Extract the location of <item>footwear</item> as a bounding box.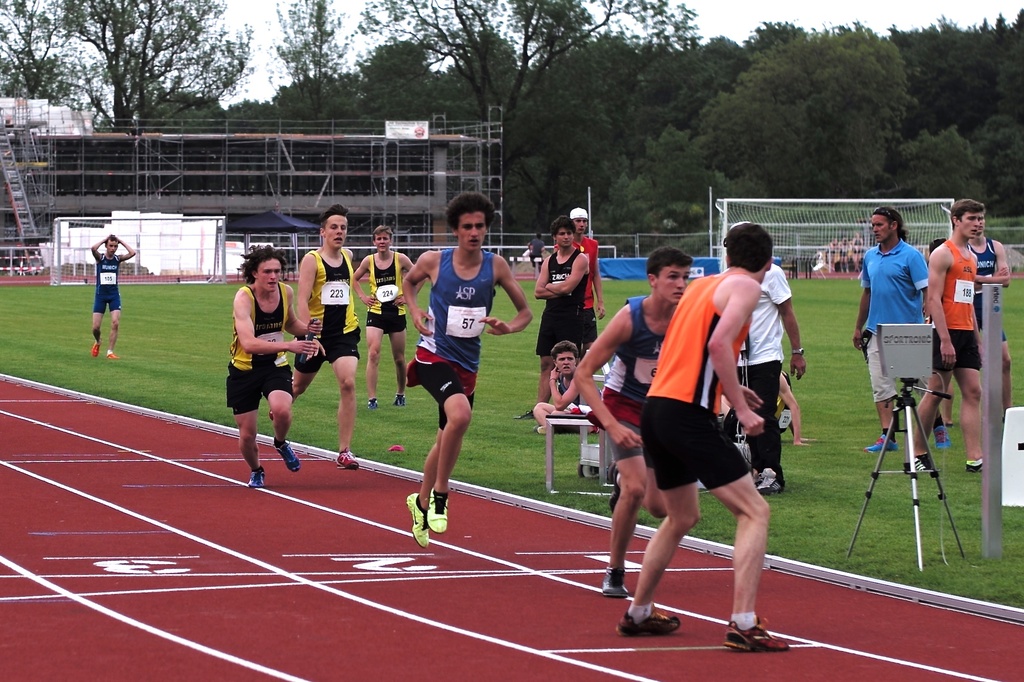
<bbox>394, 397, 408, 409</bbox>.
